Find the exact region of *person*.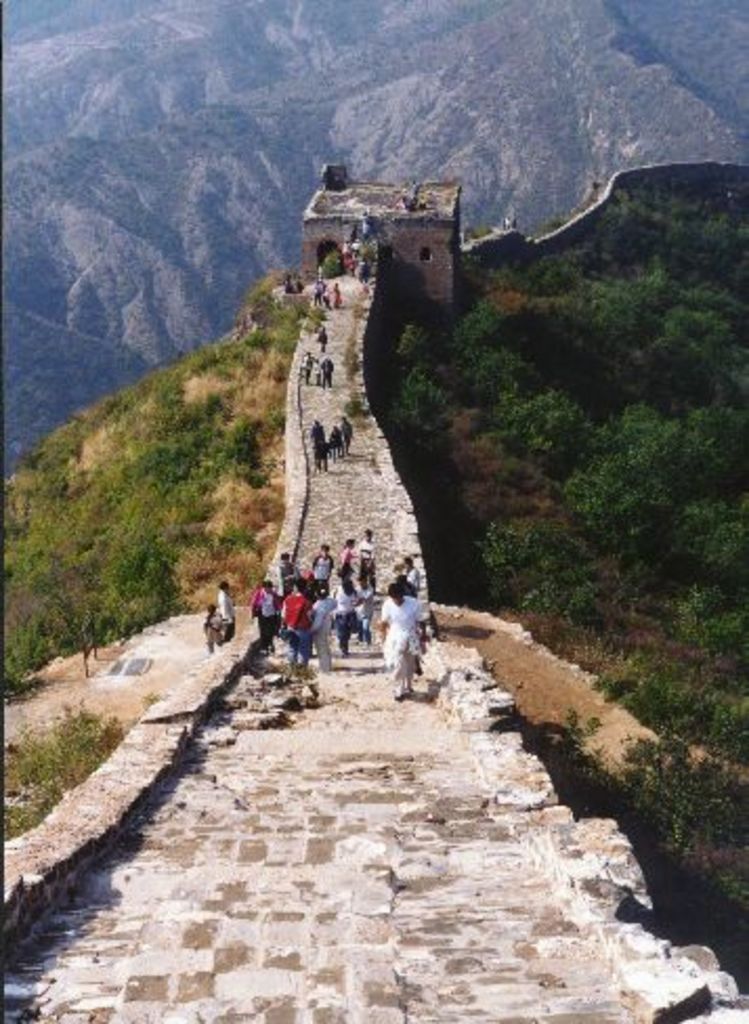
Exact region: locate(304, 348, 317, 382).
